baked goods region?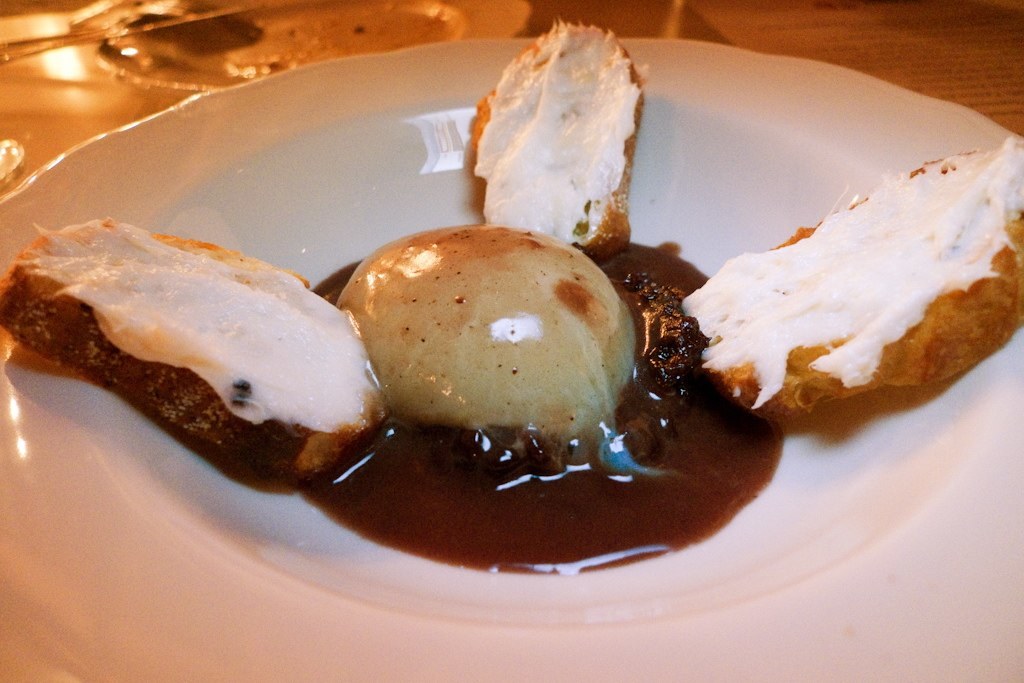
region(680, 128, 1023, 419)
